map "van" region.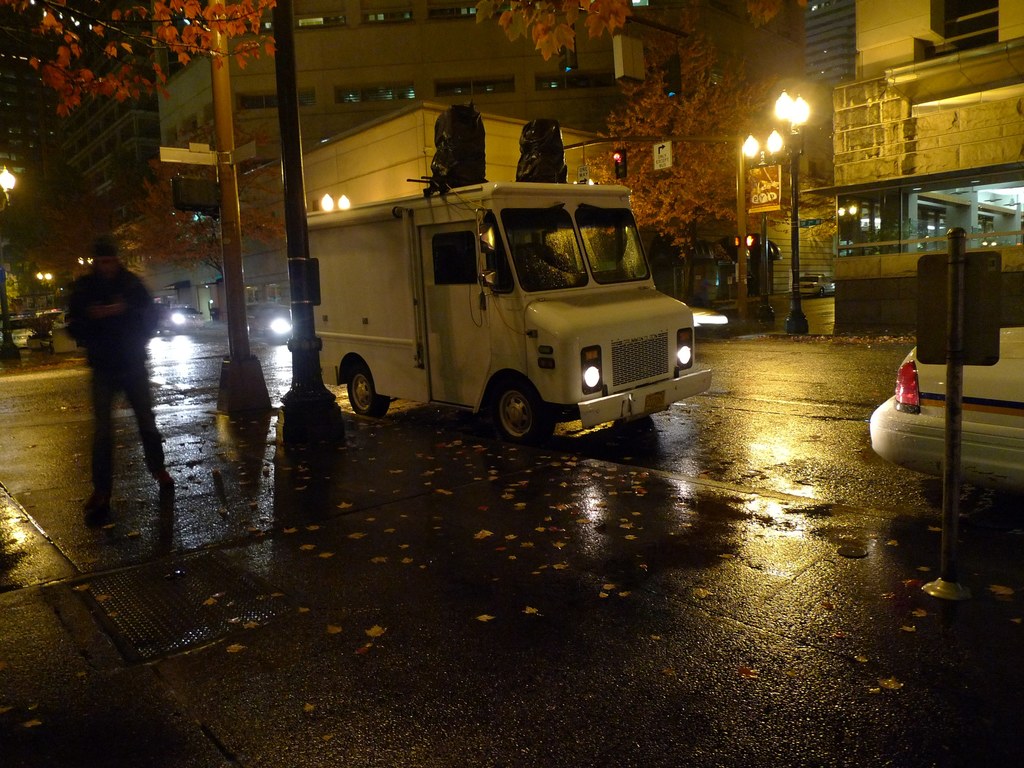
Mapped to box=[316, 170, 716, 444].
